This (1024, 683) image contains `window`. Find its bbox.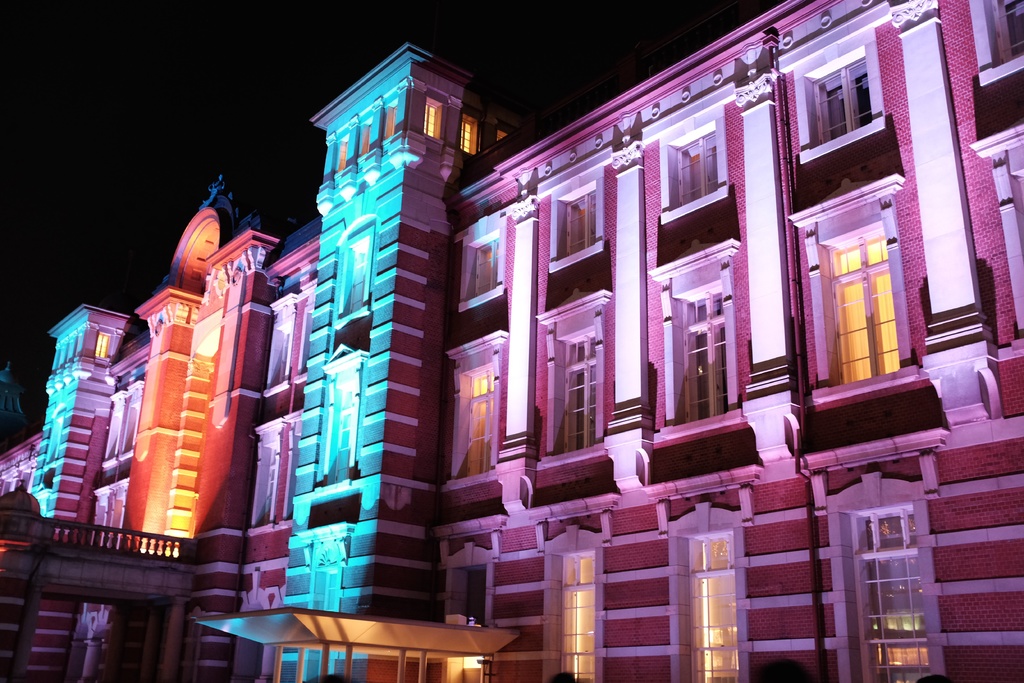
region(965, 0, 1023, 94).
